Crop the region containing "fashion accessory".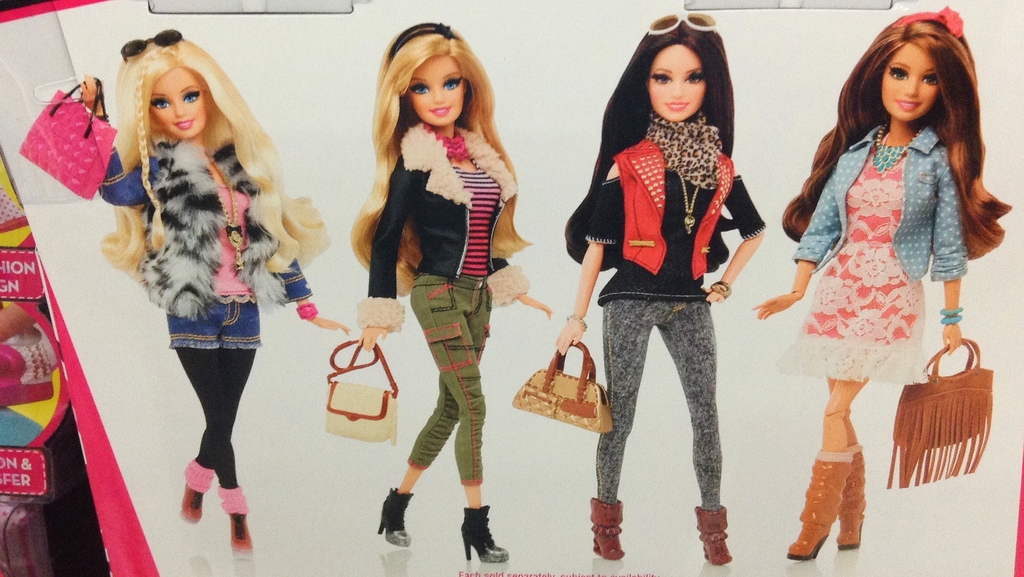
Crop region: l=511, t=338, r=613, b=432.
